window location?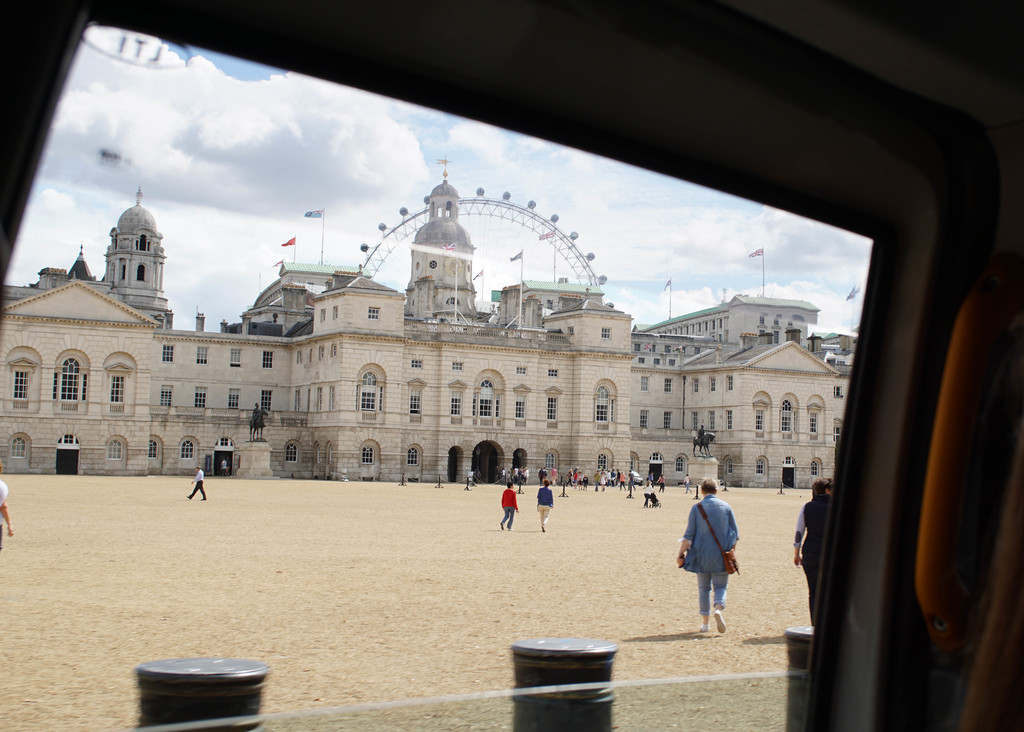
l=676, t=453, r=685, b=472
